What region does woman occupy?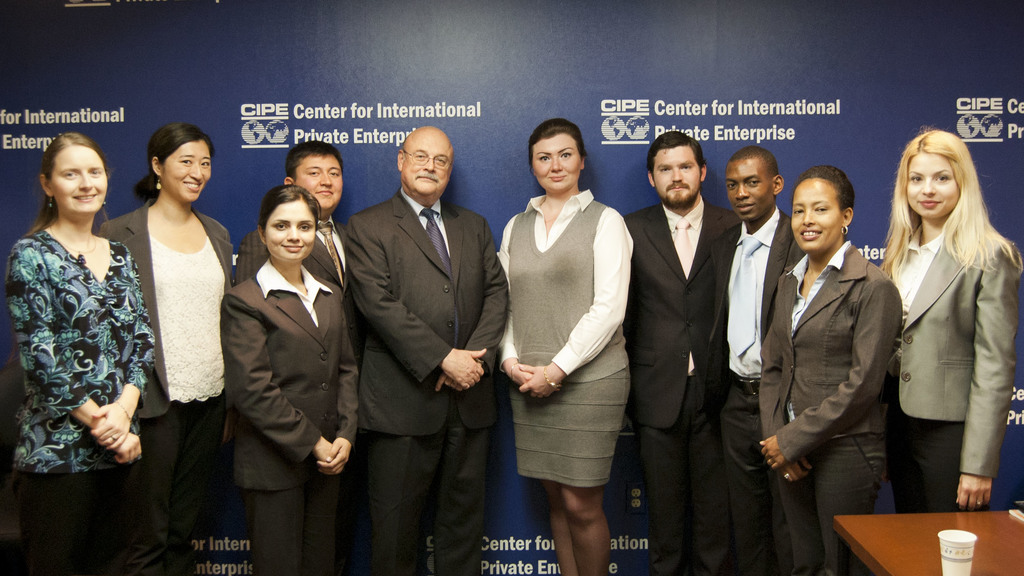
(x1=0, y1=128, x2=152, y2=575).
